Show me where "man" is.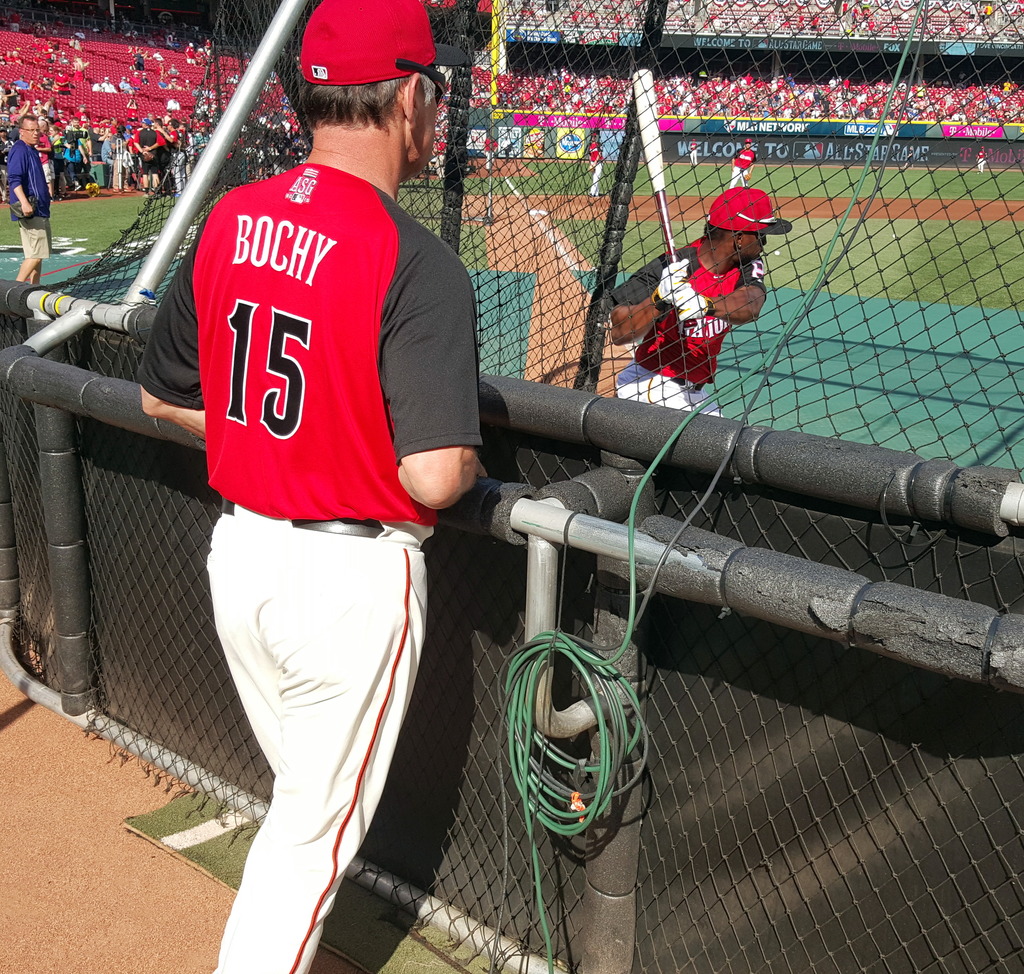
"man" is at <region>8, 108, 53, 291</region>.
